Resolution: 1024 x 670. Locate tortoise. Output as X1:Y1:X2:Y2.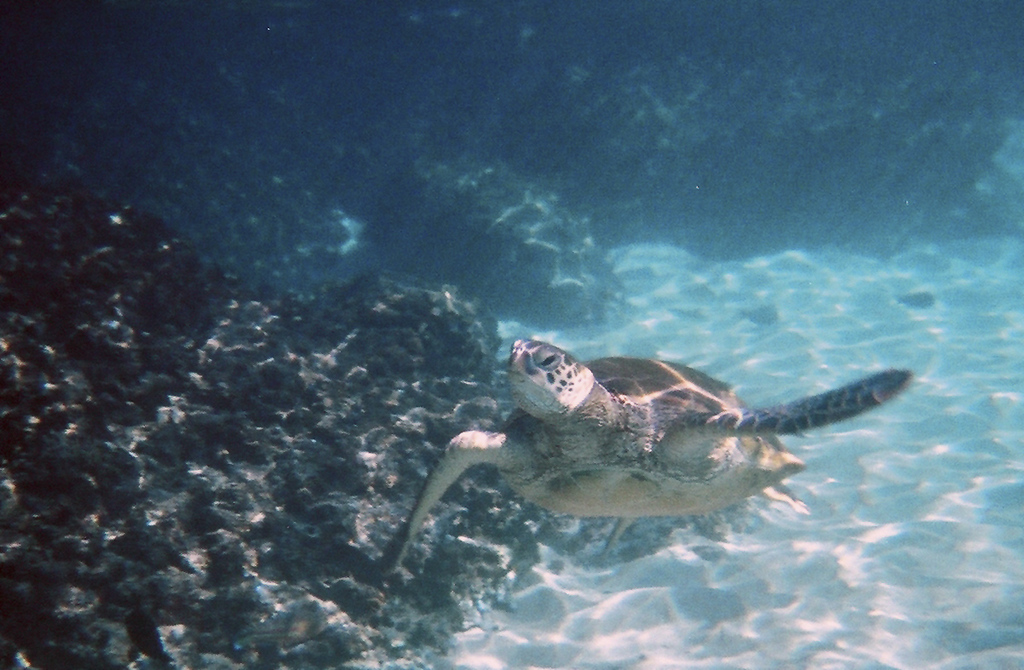
381:334:919:581.
